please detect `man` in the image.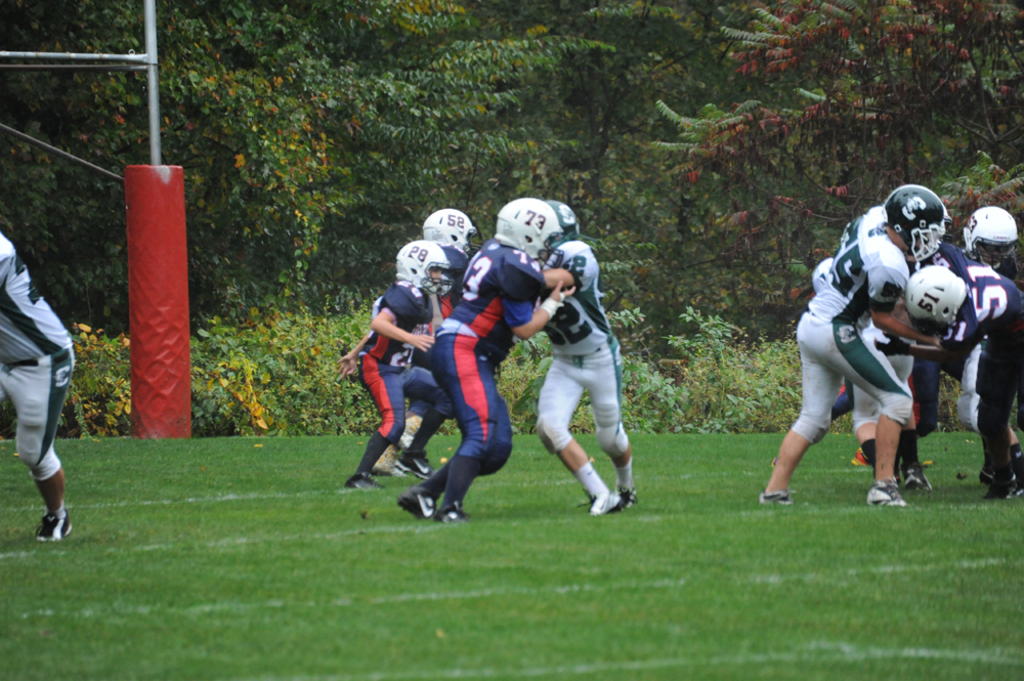
pyautogui.locateOnScreen(938, 208, 1023, 501).
